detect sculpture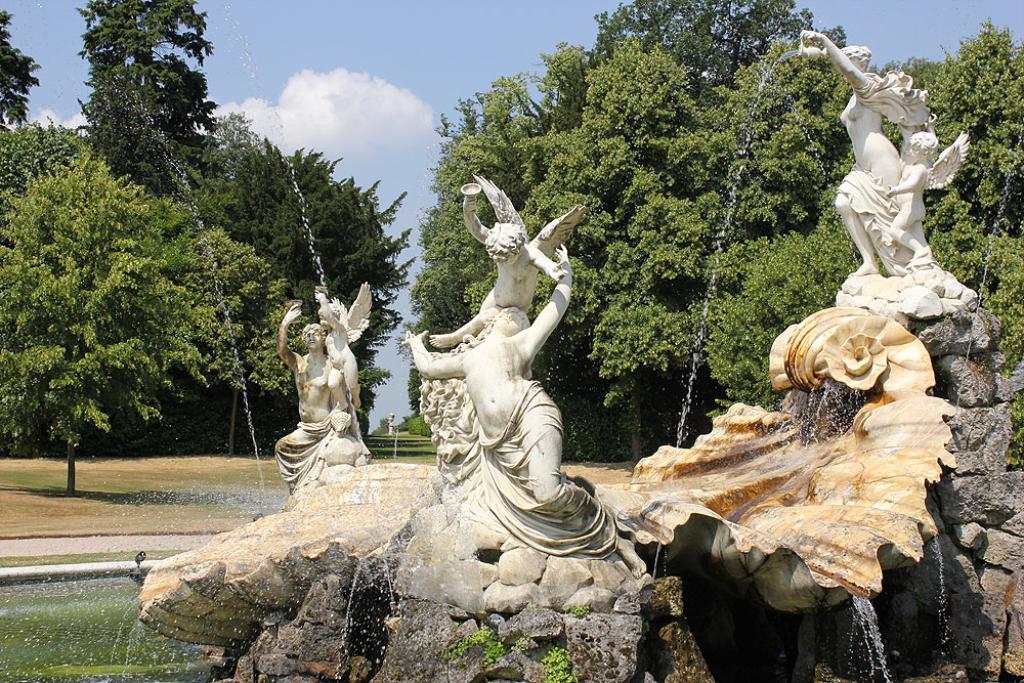
<box>270,289,379,488</box>
